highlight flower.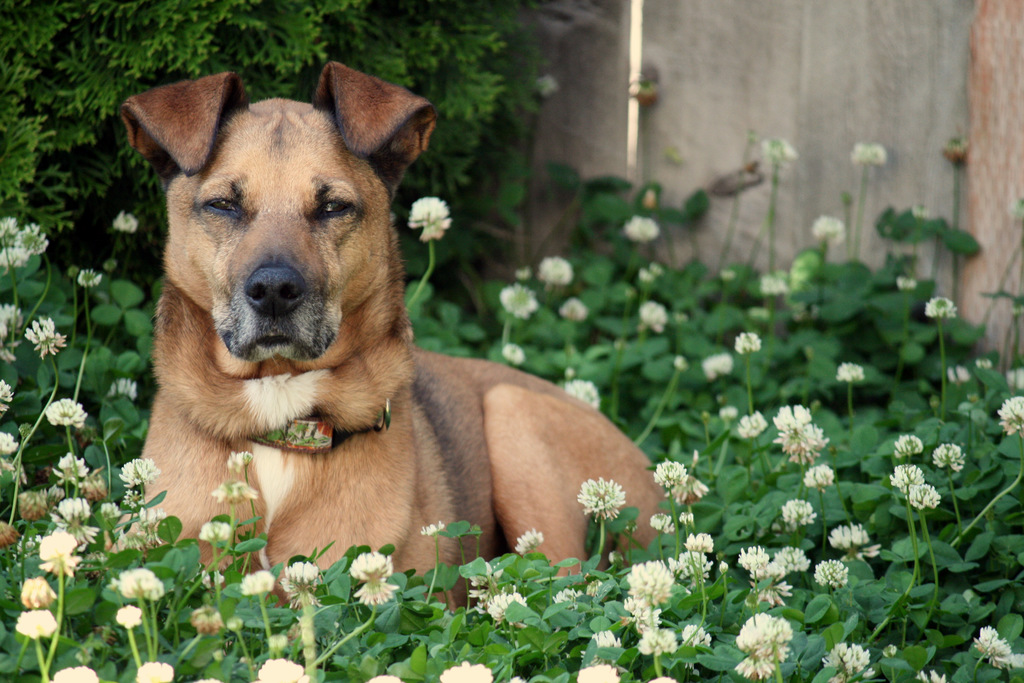
Highlighted region: <region>562, 377, 604, 413</region>.
